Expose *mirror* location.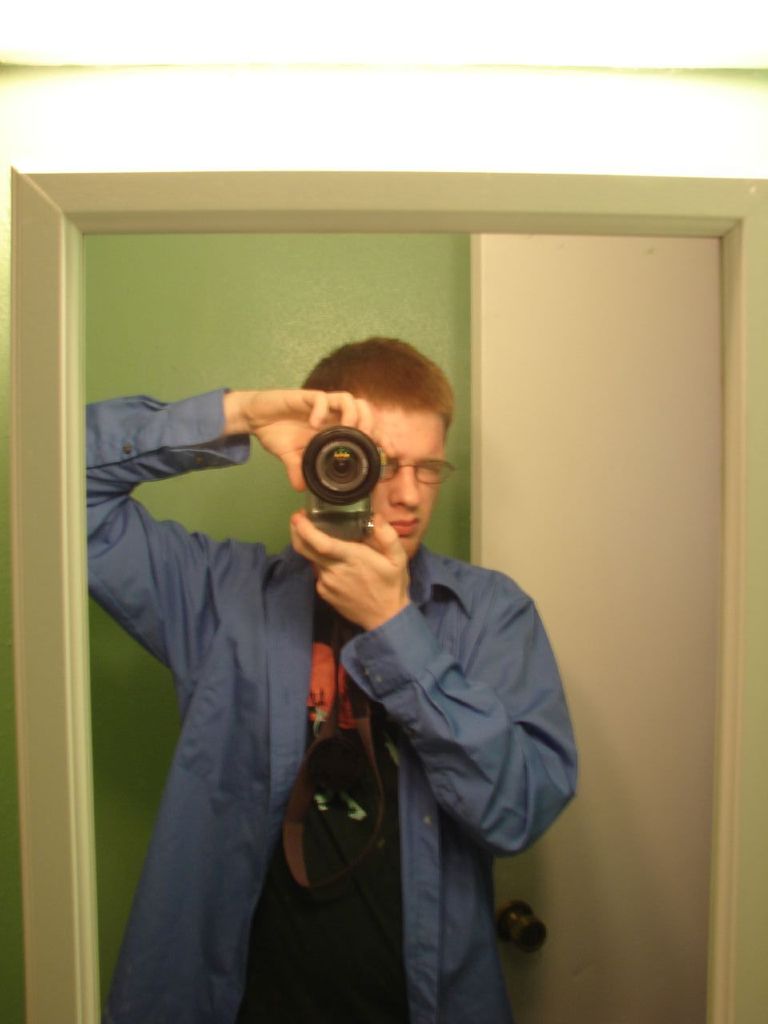
Exposed at (79,239,715,1023).
